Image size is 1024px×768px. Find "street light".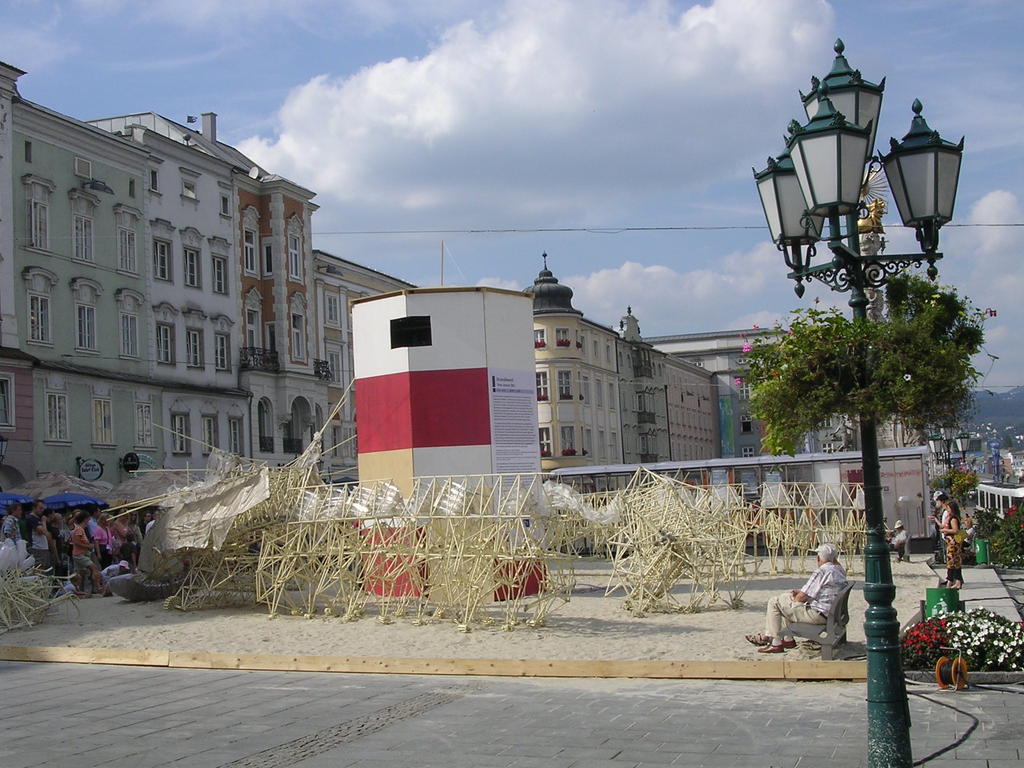
{"left": 750, "top": 32, "right": 972, "bottom": 767}.
